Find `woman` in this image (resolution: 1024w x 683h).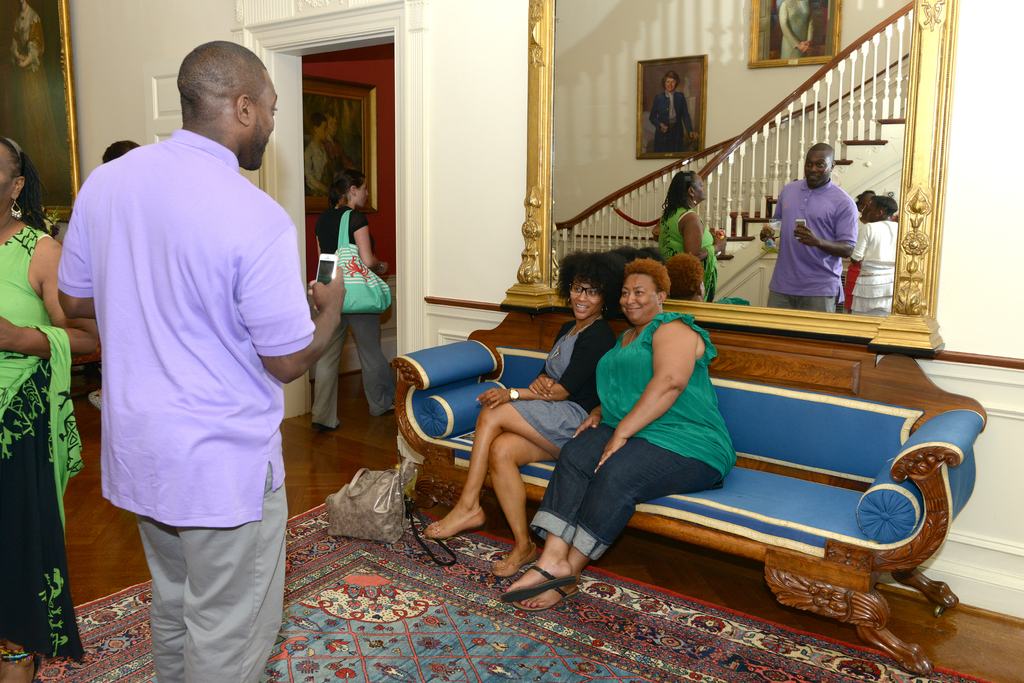
[x1=422, y1=248, x2=624, y2=577].
